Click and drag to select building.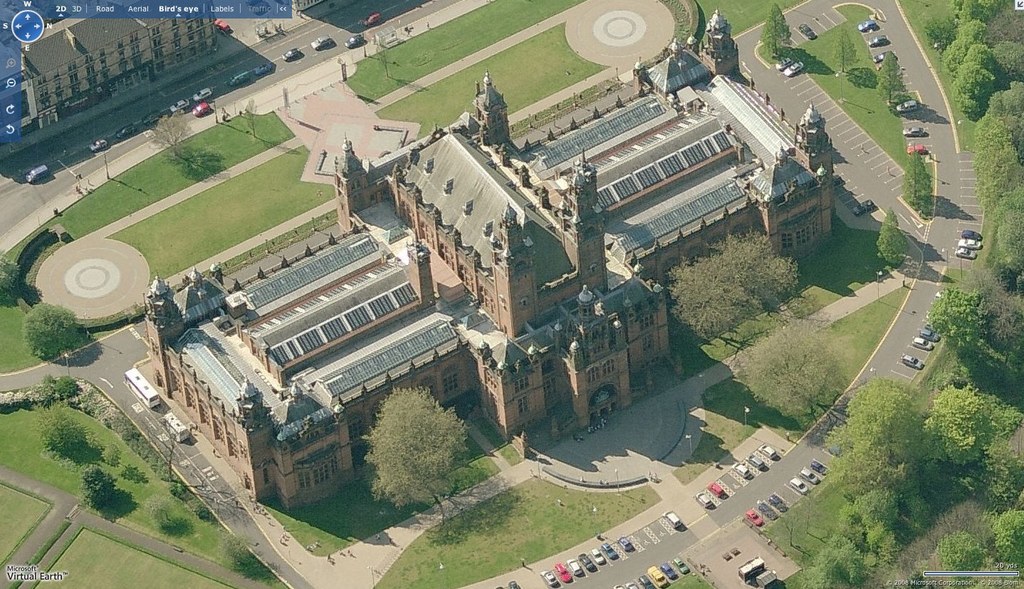
Selection: 145:10:840:513.
